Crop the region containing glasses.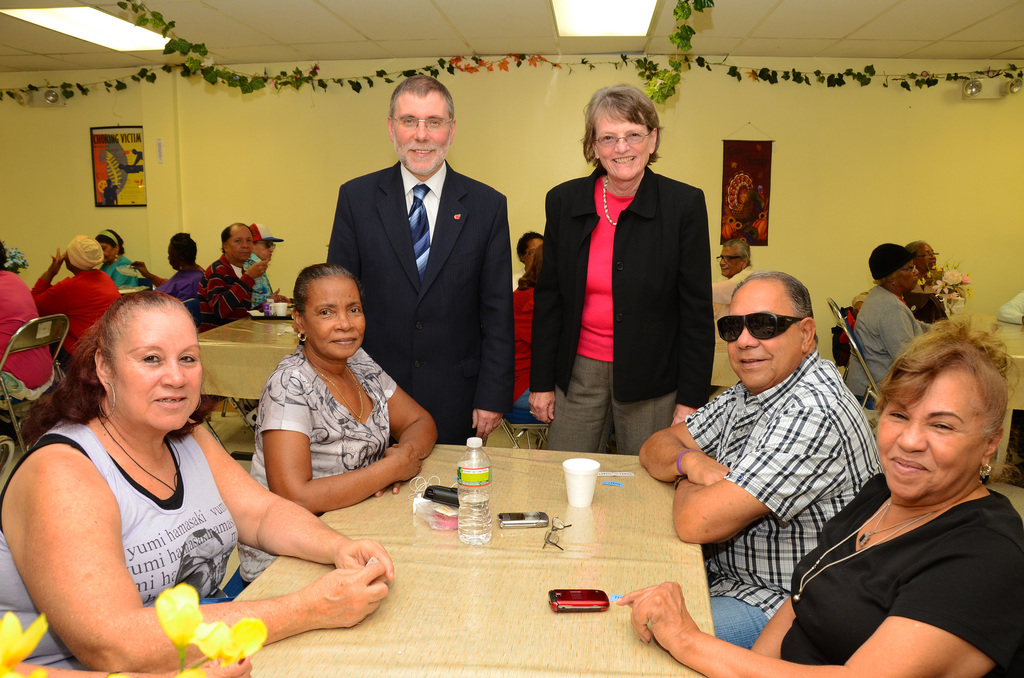
Crop region: BBox(916, 251, 941, 262).
